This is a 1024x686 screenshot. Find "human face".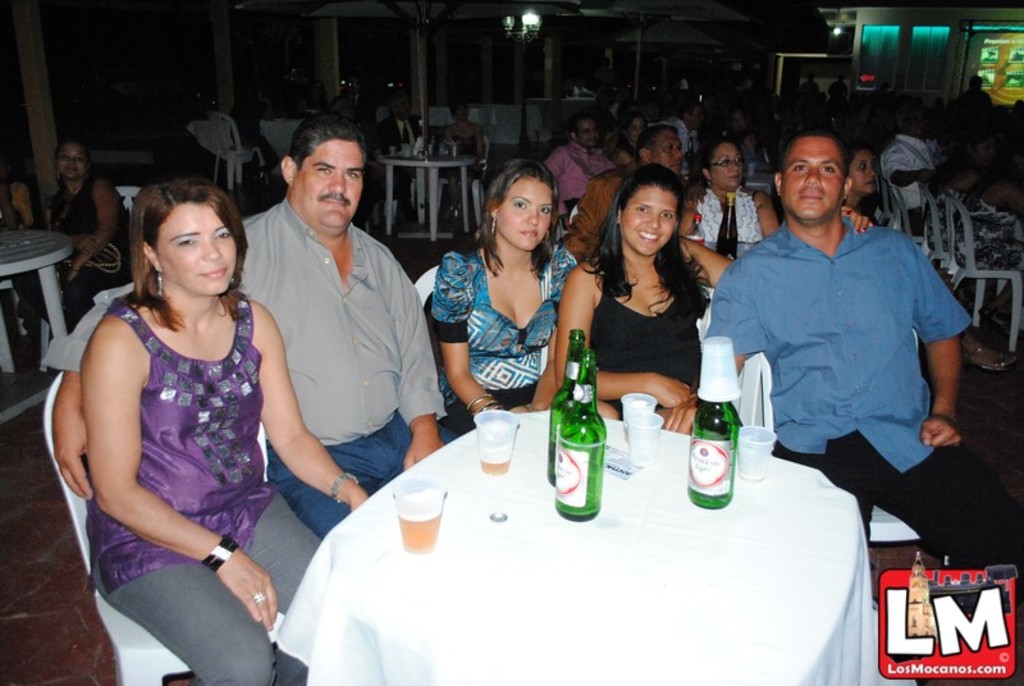
Bounding box: [56, 142, 86, 179].
